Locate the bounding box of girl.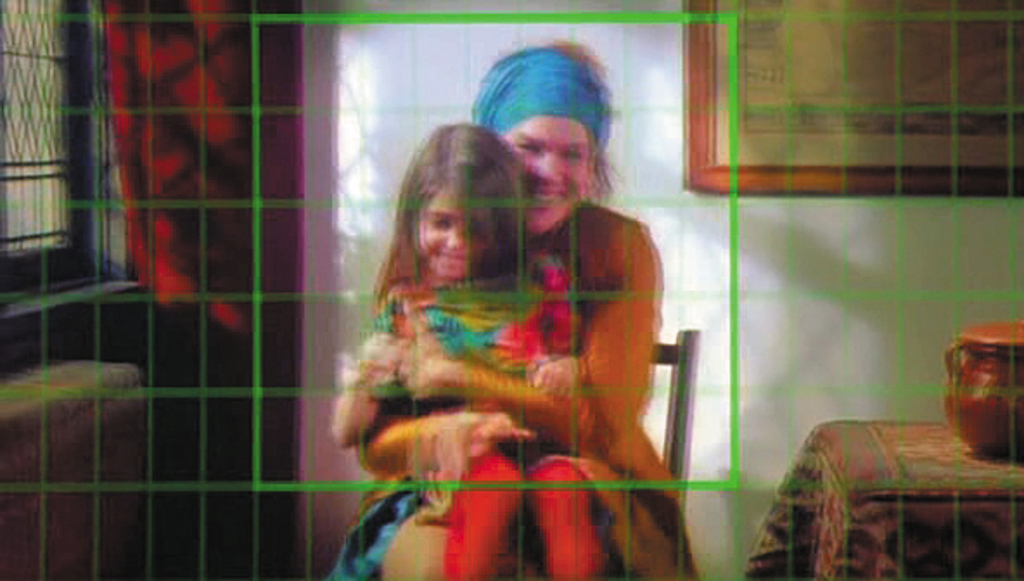
Bounding box: locate(330, 119, 578, 578).
